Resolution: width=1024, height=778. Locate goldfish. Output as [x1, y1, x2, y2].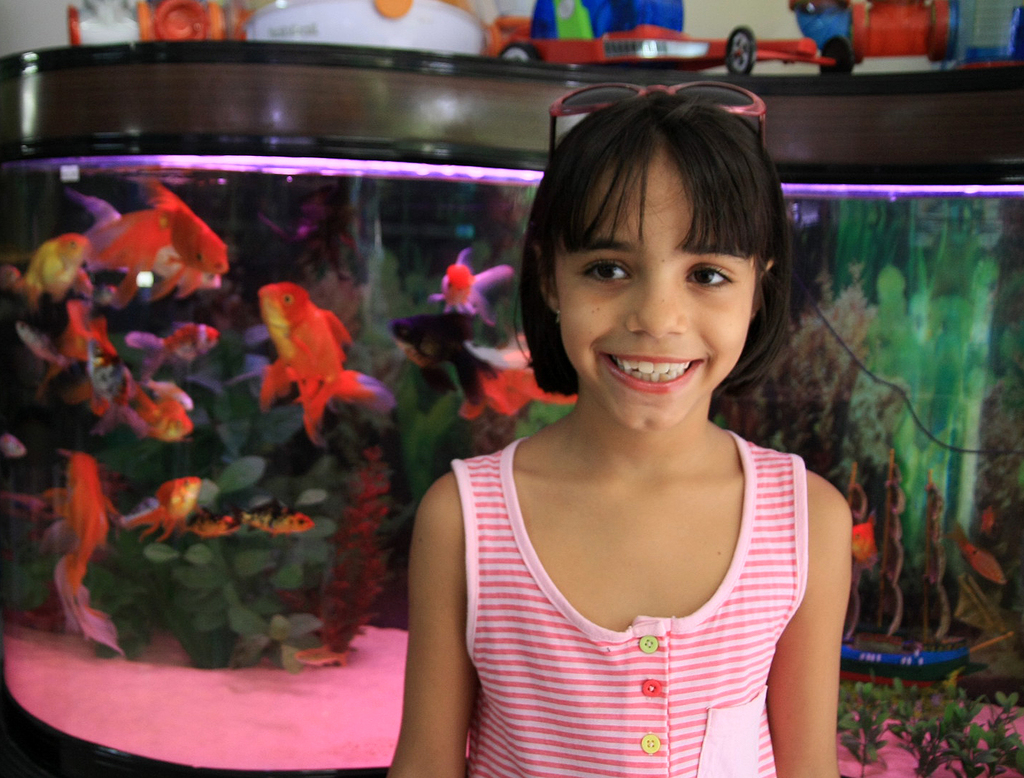
[229, 504, 316, 536].
